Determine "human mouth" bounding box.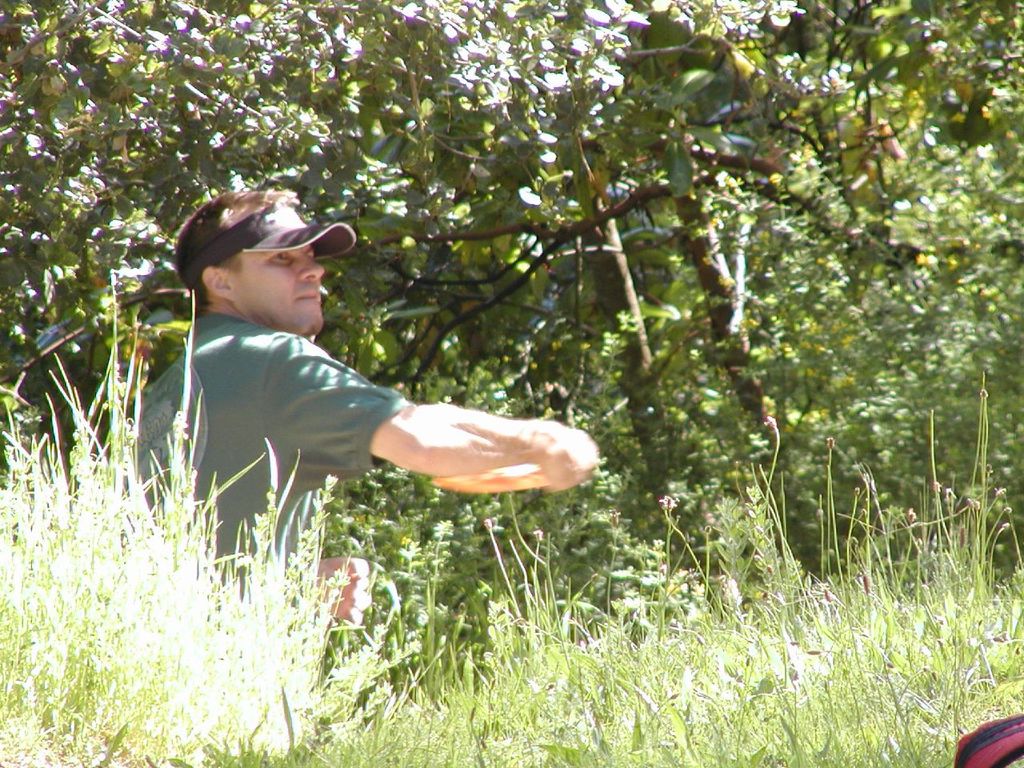
Determined: Rect(296, 288, 322, 305).
